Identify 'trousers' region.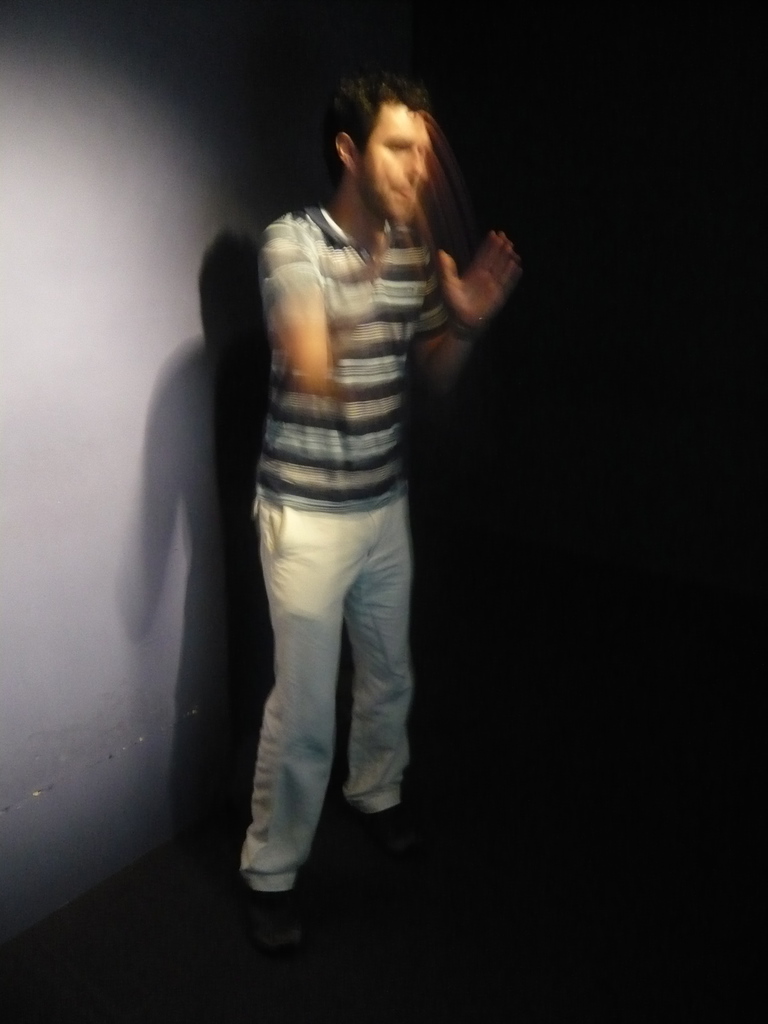
Region: box=[229, 468, 419, 871].
